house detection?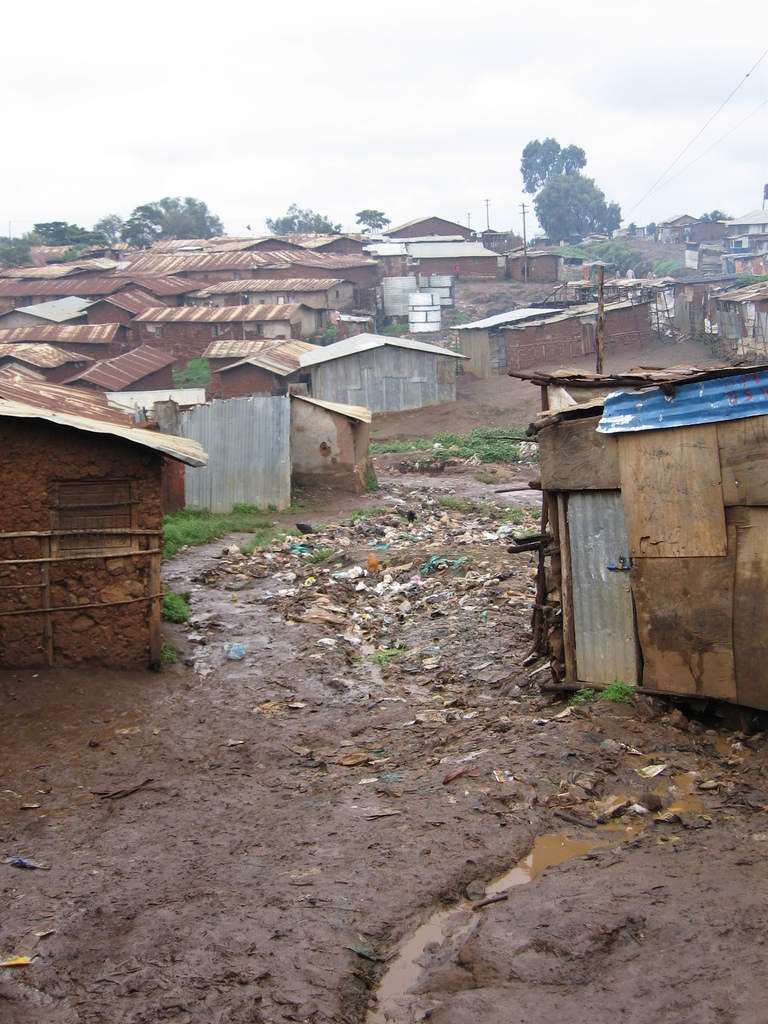
select_region(456, 299, 554, 349)
